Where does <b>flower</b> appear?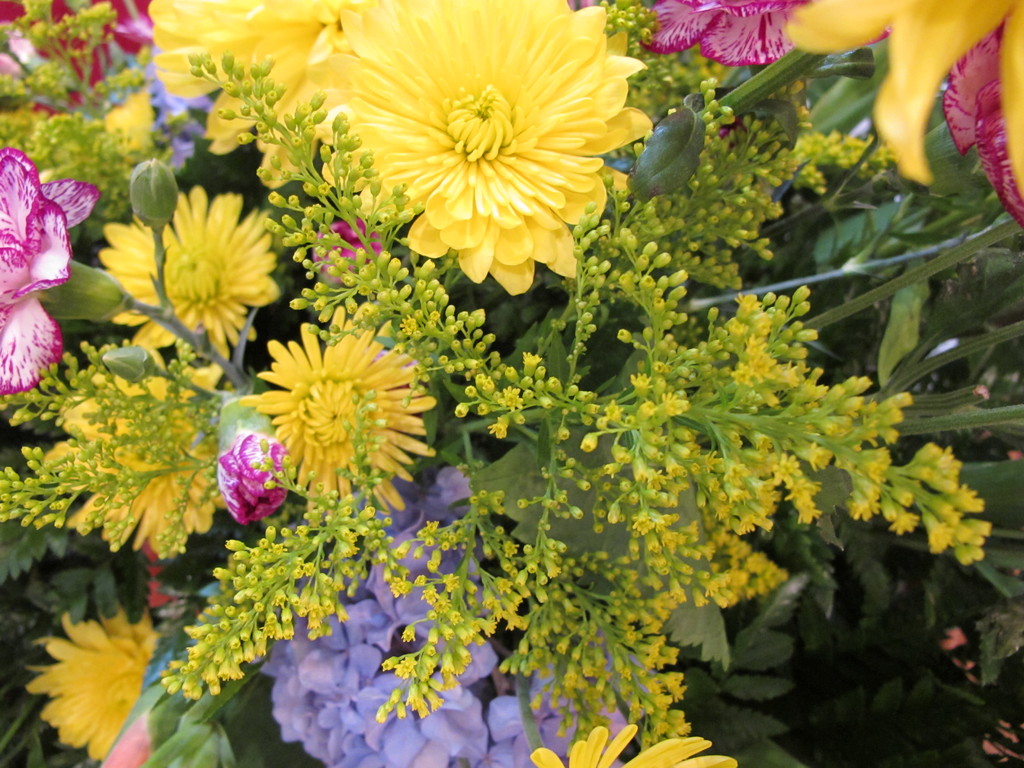
Appears at x1=255, y1=460, x2=664, y2=767.
